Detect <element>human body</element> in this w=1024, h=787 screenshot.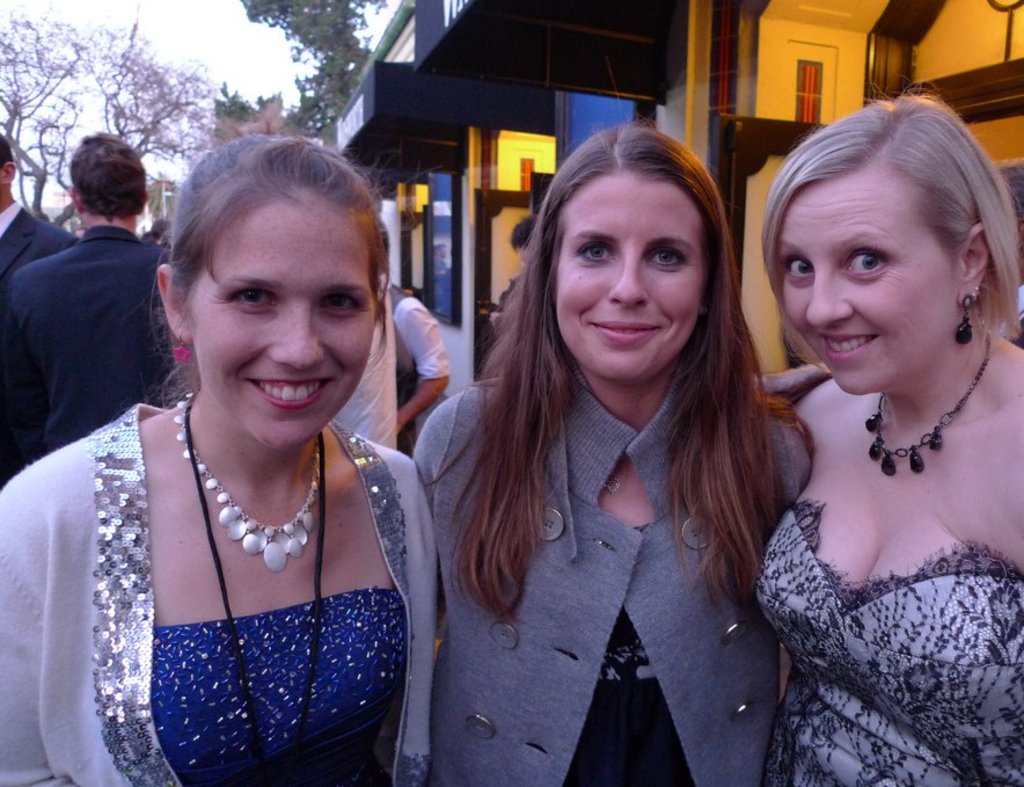
Detection: crop(0, 198, 100, 287).
